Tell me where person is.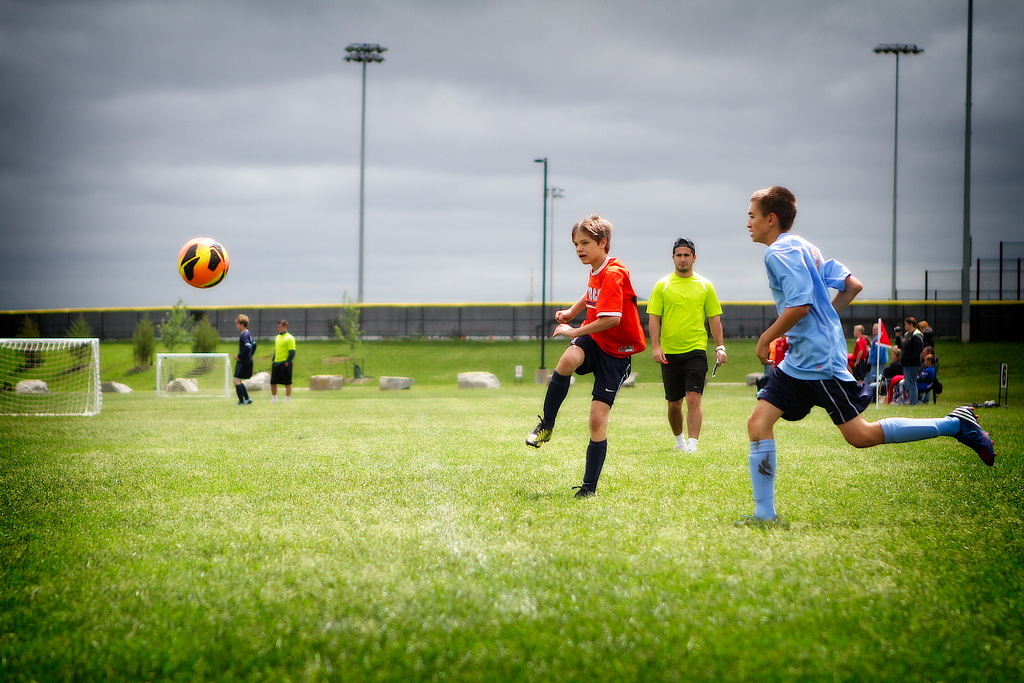
person is at bbox(763, 331, 789, 378).
